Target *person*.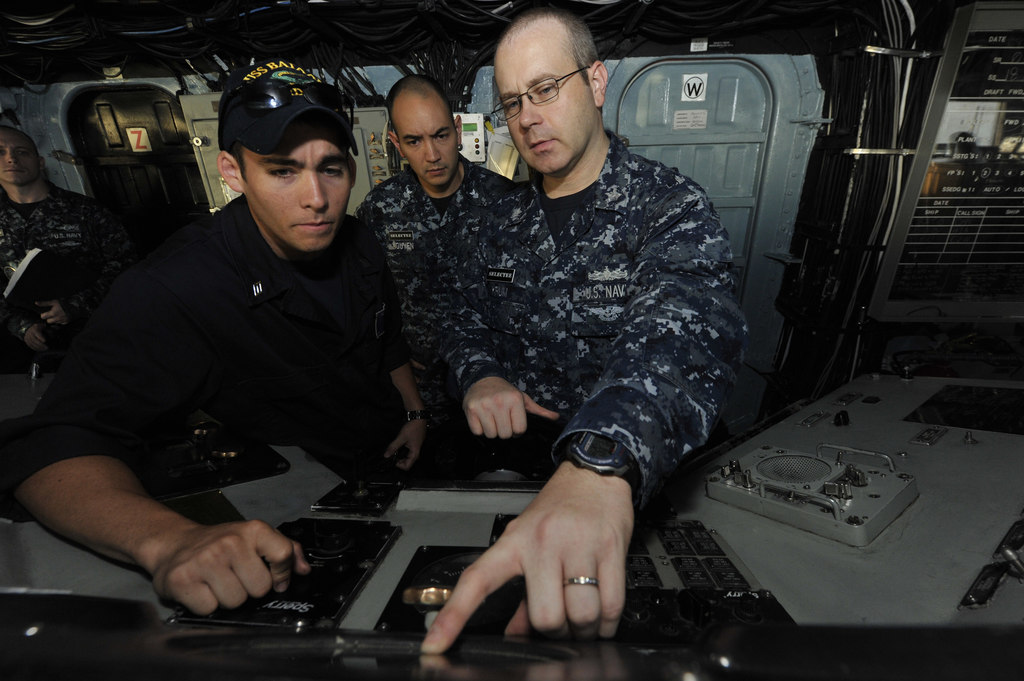
Target region: (387,0,757,663).
